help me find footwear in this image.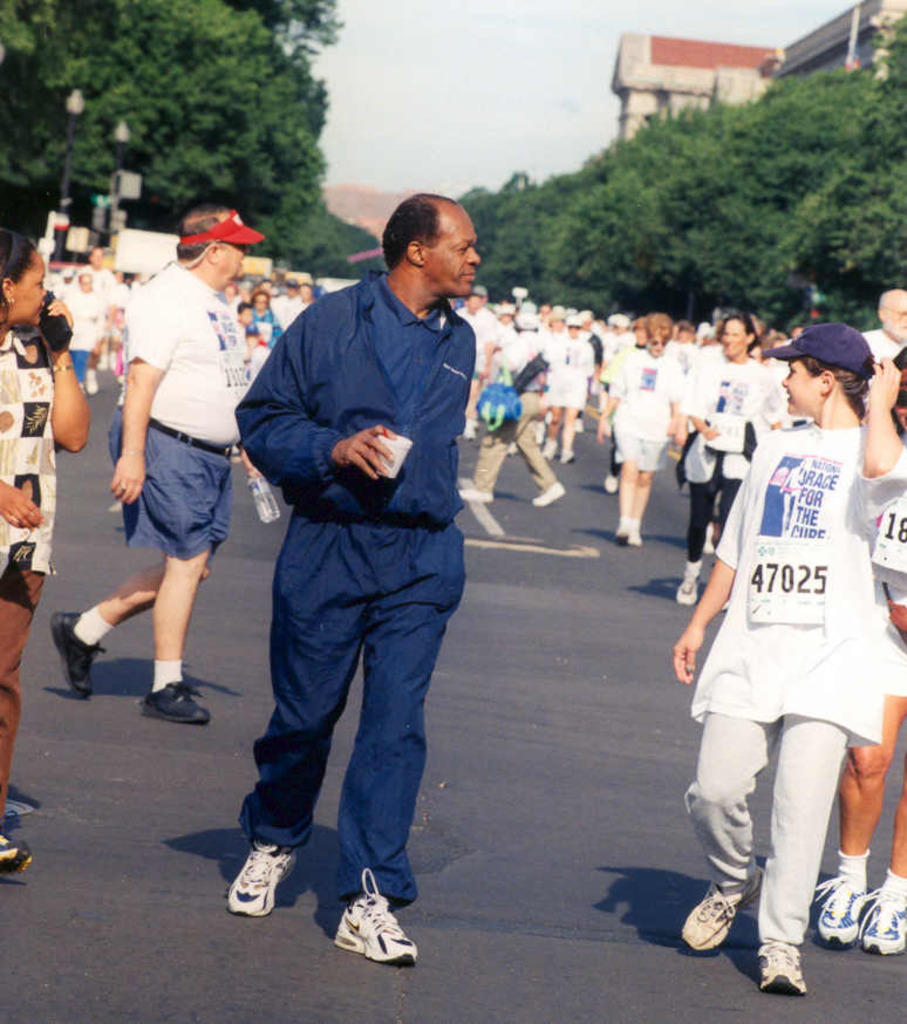
Found it: rect(676, 568, 700, 606).
